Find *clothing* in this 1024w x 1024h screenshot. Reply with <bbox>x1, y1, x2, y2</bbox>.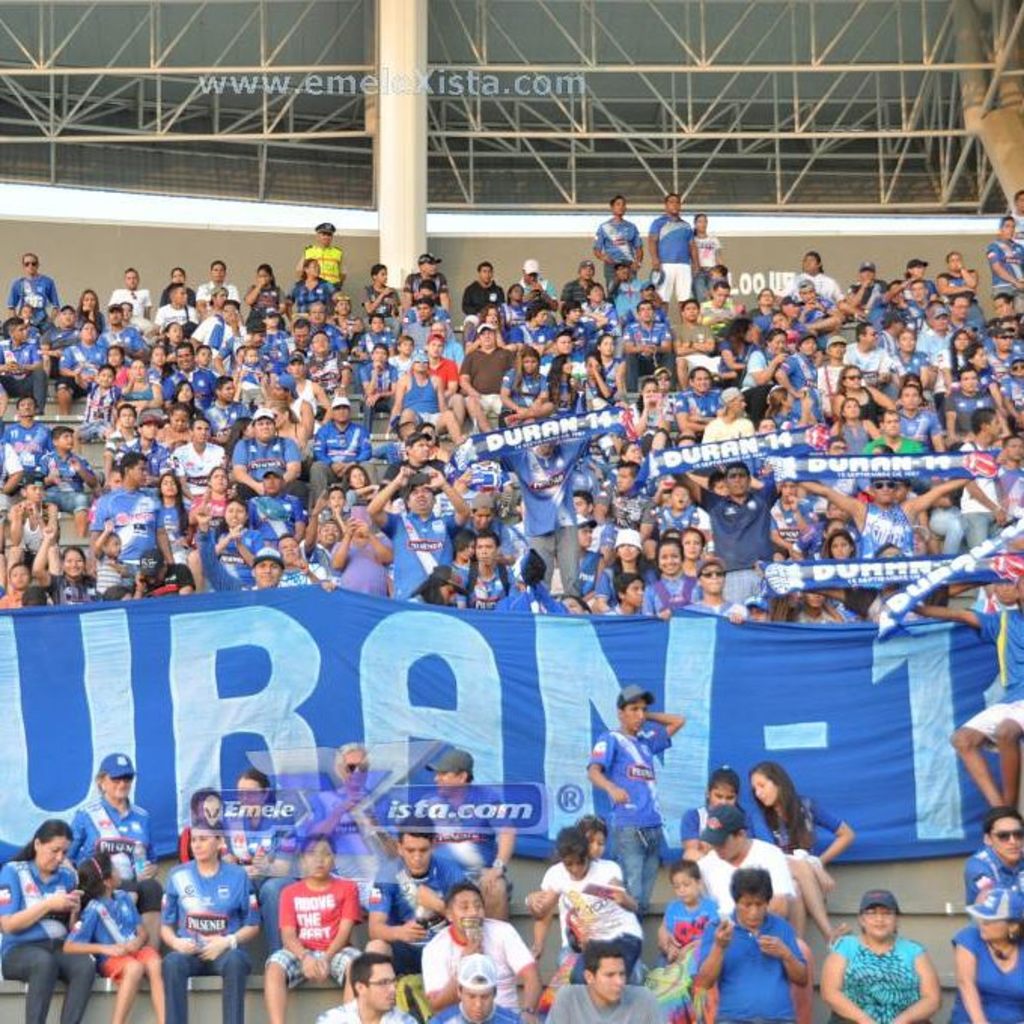
<bbox>952, 593, 1018, 736</bbox>.
